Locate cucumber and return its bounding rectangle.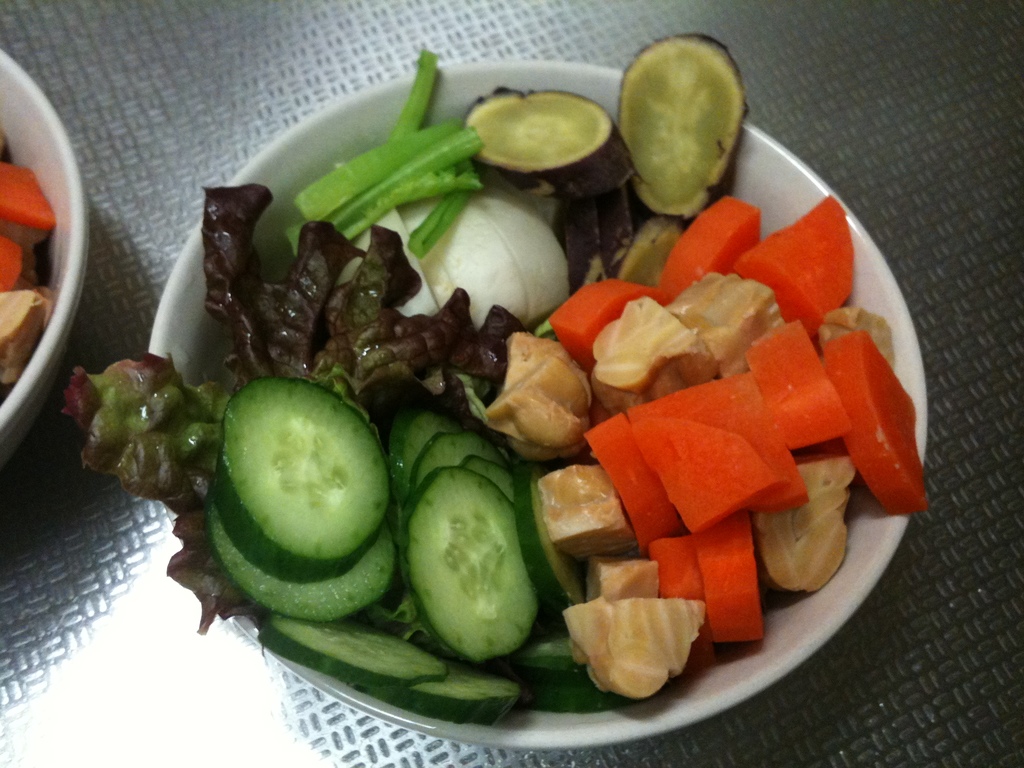
[left=204, top=374, right=384, bottom=600].
